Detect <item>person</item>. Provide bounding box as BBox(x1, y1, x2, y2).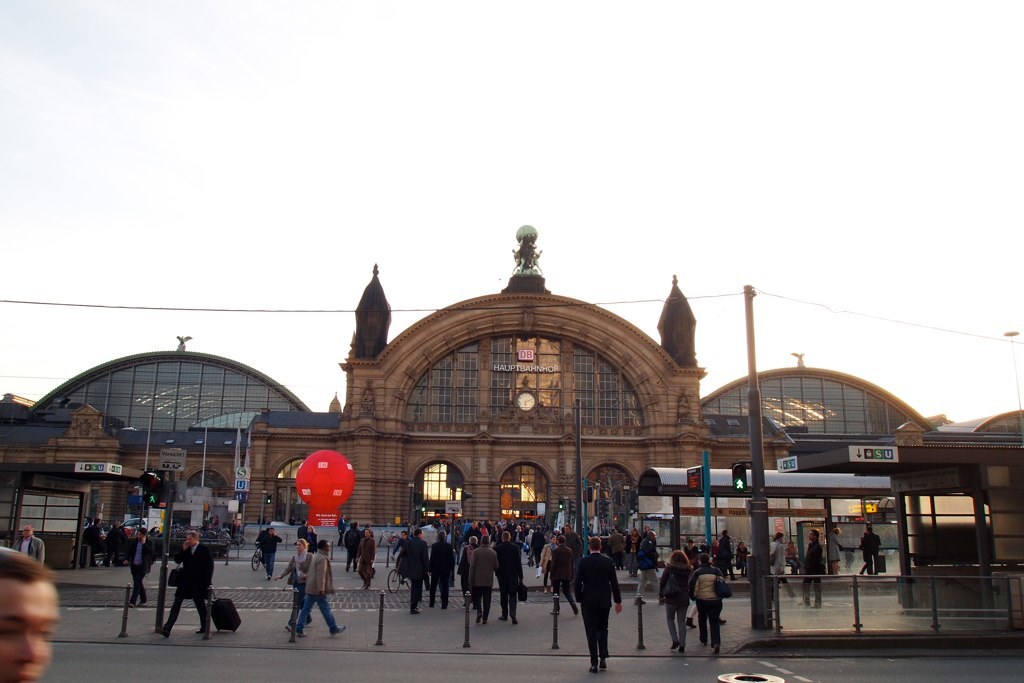
BBox(295, 536, 340, 633).
